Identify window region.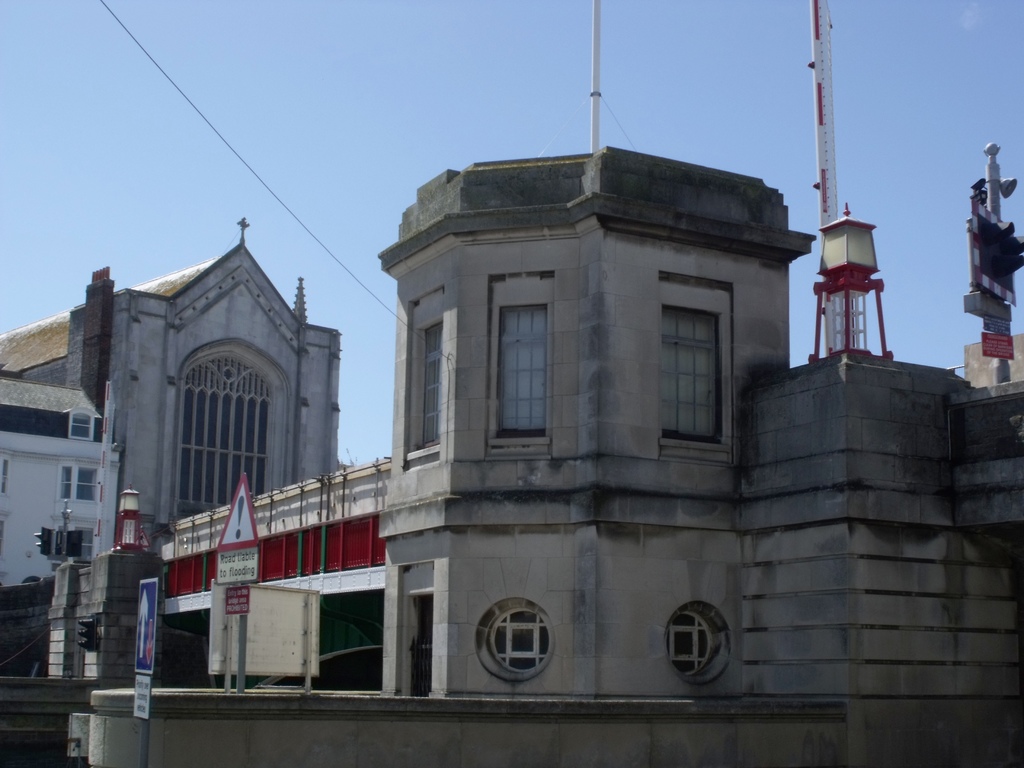
Region: x1=669, y1=284, x2=723, y2=449.
